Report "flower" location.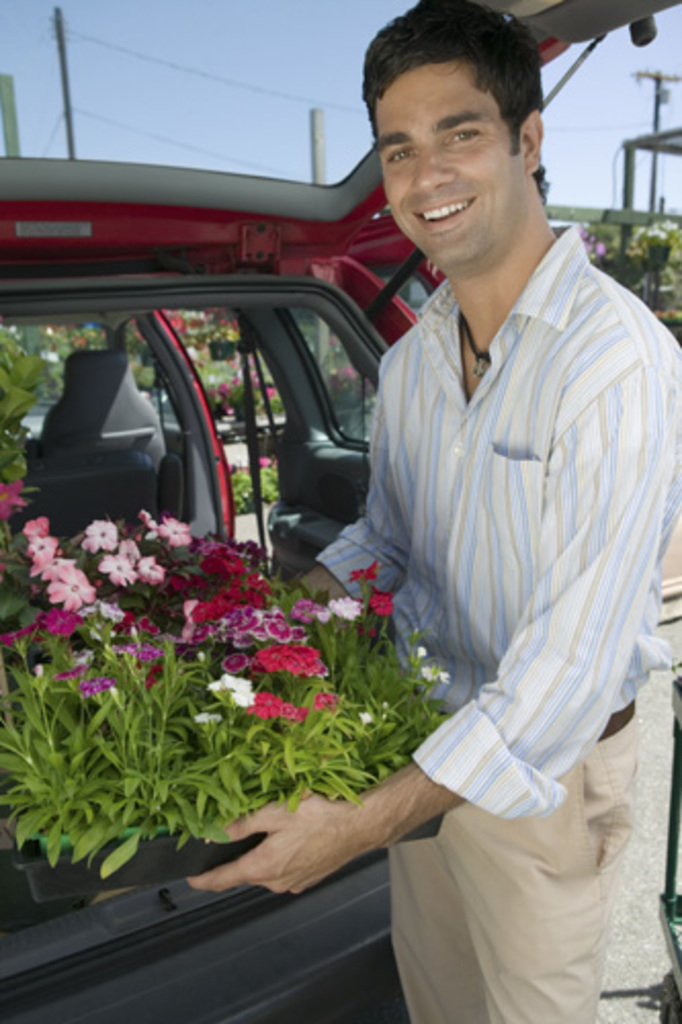
Report: bbox(213, 375, 229, 401).
